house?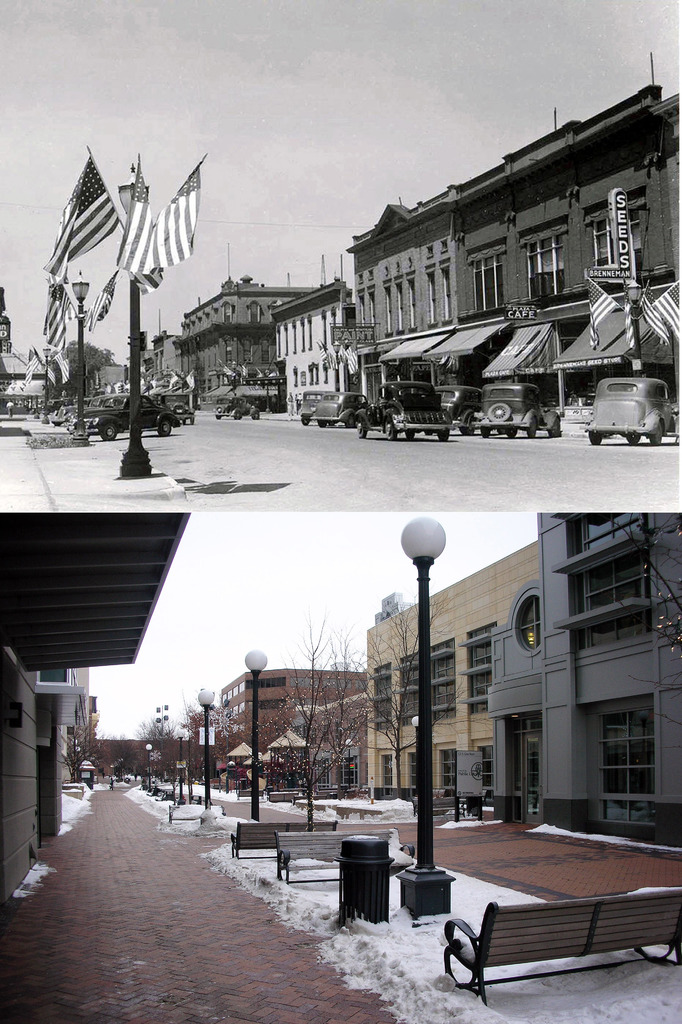
[214,659,370,790]
